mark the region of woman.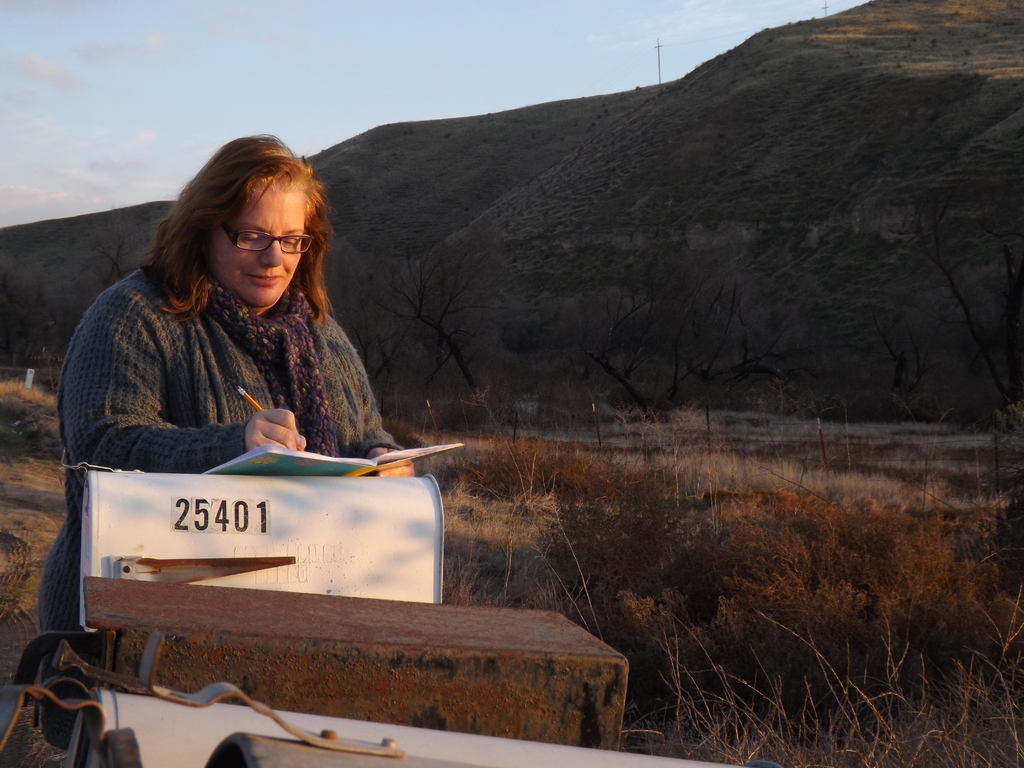
Region: BBox(56, 129, 403, 662).
